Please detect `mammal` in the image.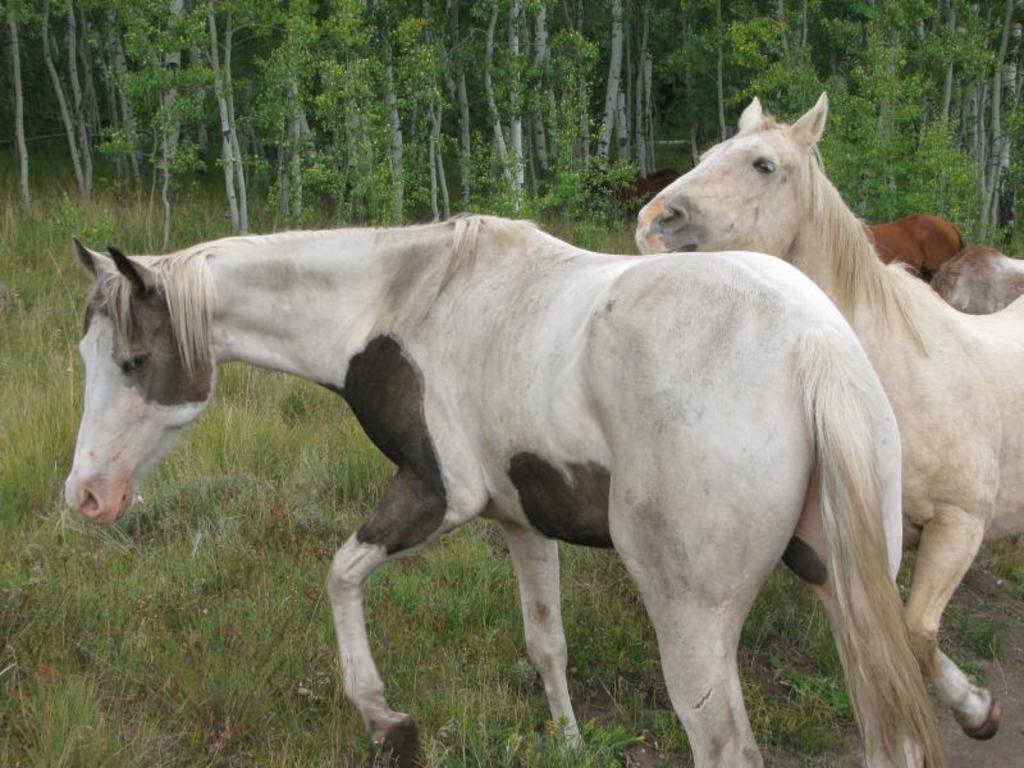
box=[637, 93, 1023, 739].
